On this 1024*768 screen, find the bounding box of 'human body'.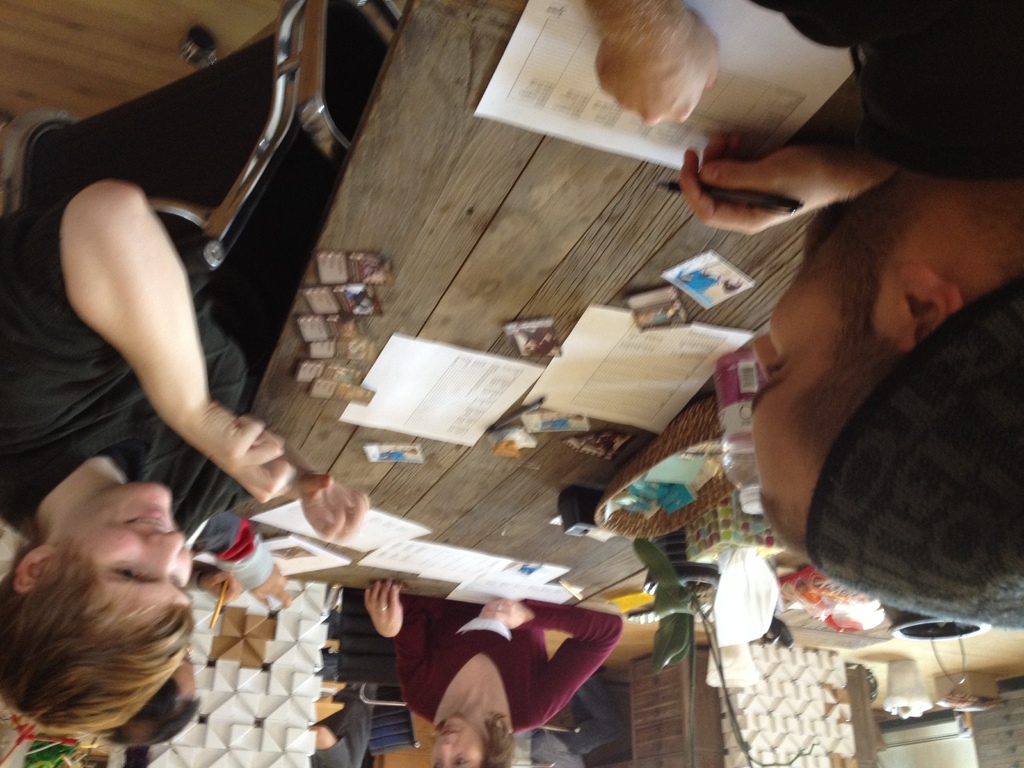
Bounding box: crop(17, 47, 303, 620).
